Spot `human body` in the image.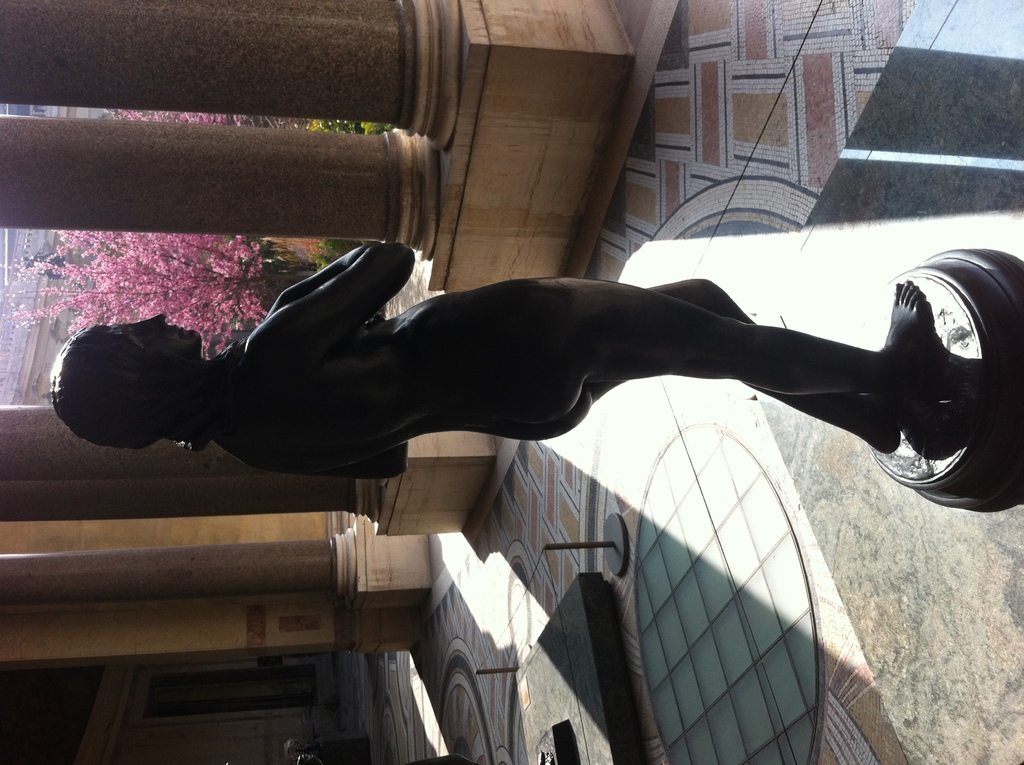
`human body` found at detection(51, 236, 929, 449).
